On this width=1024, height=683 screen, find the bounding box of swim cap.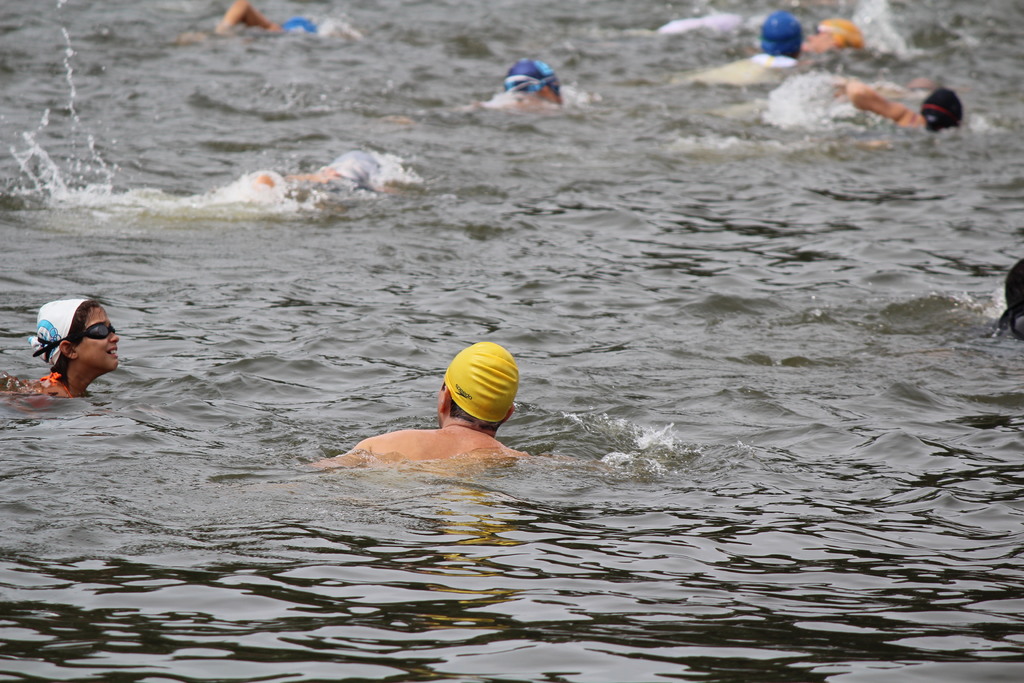
Bounding box: l=499, t=51, r=561, b=95.
